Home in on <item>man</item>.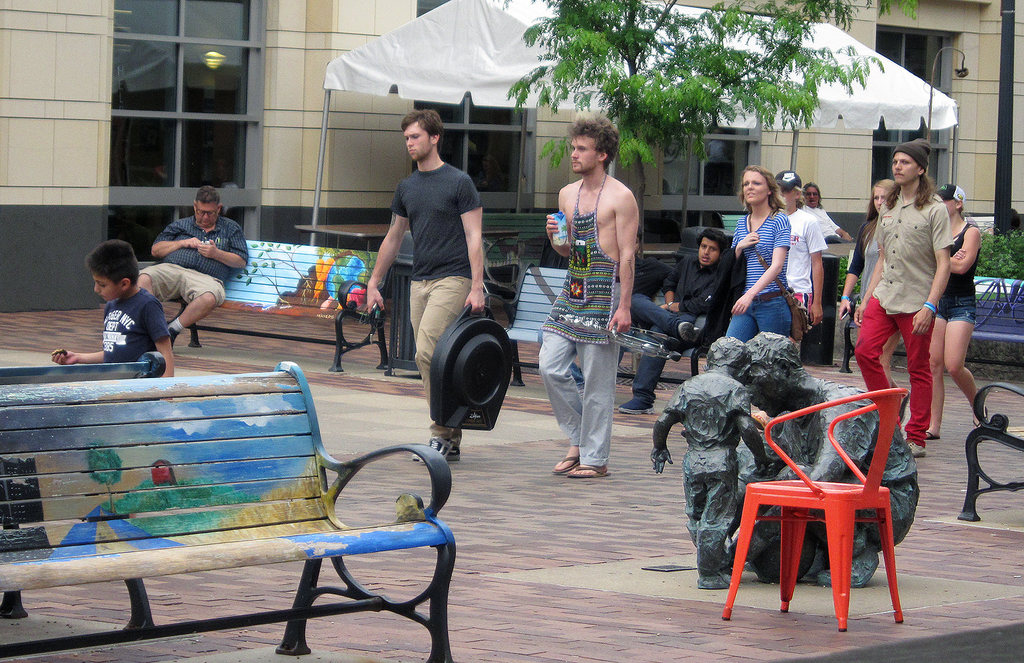
Homed in at (left=367, top=110, right=493, bottom=461).
